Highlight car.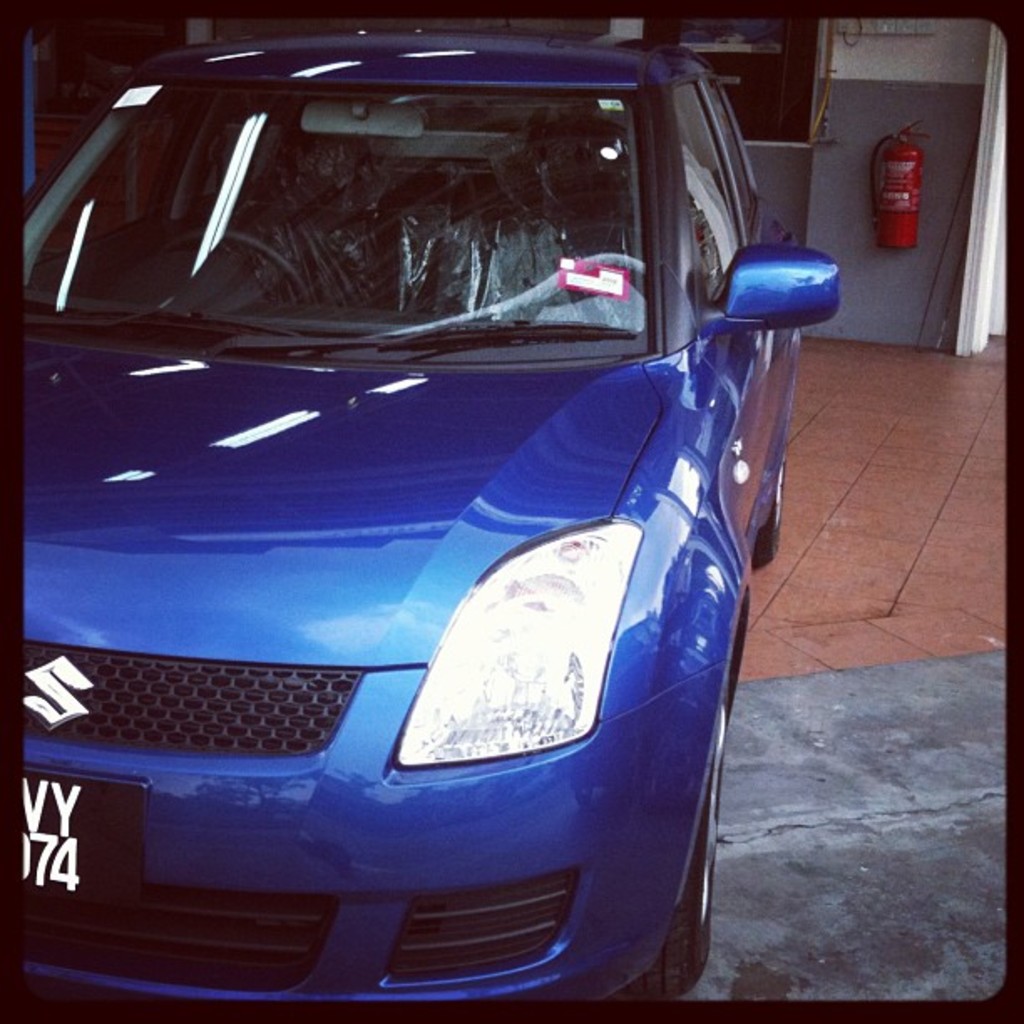
Highlighted region: x1=15, y1=47, x2=818, y2=1023.
